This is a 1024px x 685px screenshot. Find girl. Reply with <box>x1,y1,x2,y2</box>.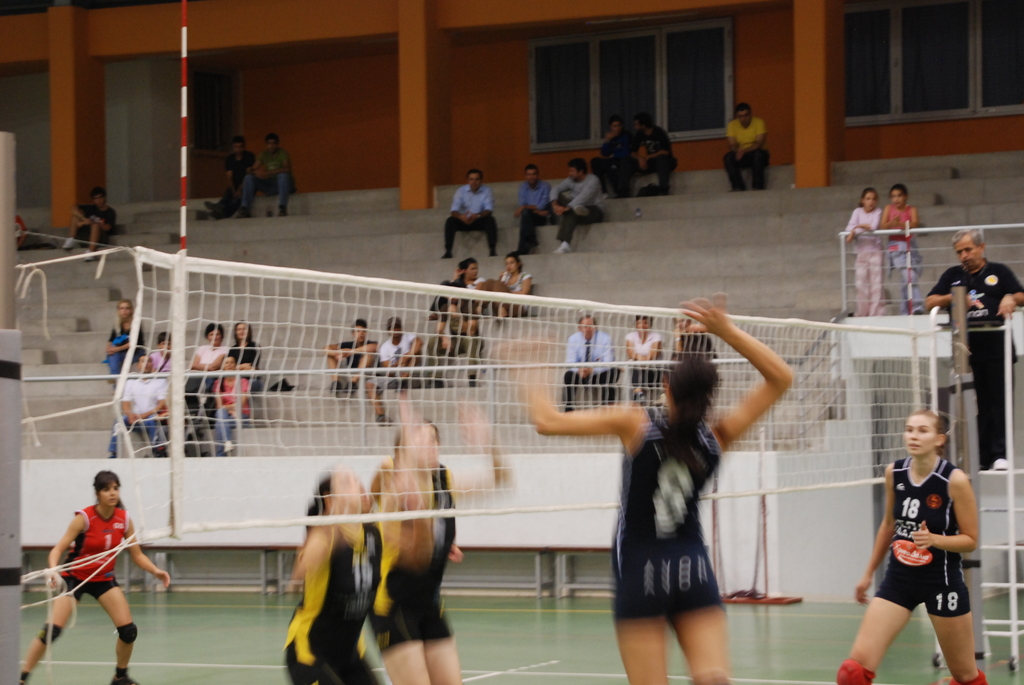
<box>21,467,171,684</box>.
